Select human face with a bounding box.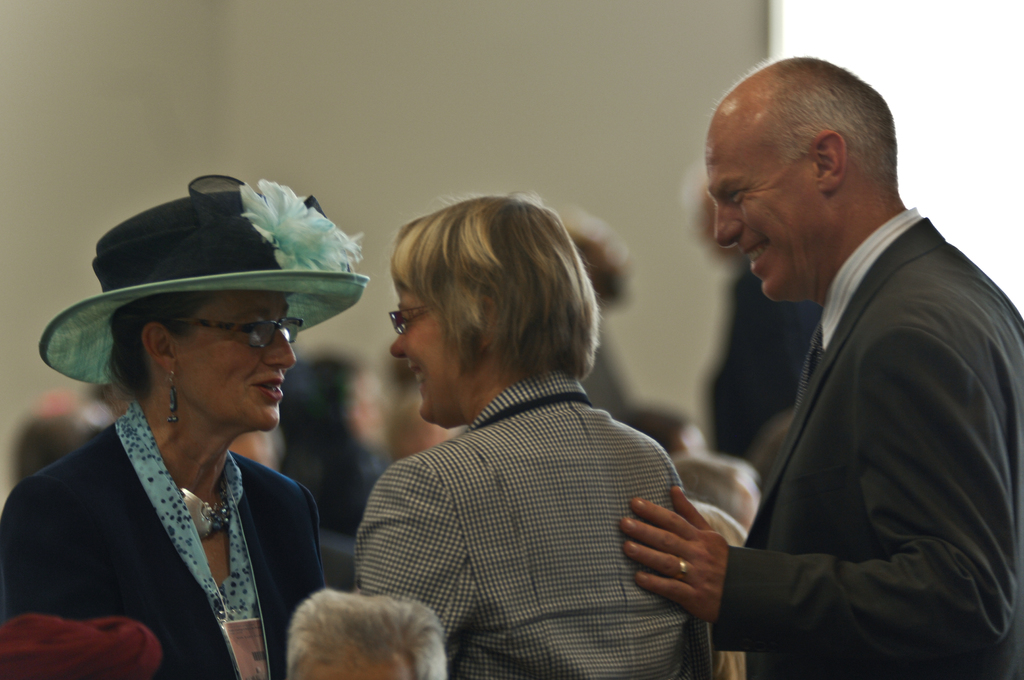
bbox(388, 281, 467, 433).
